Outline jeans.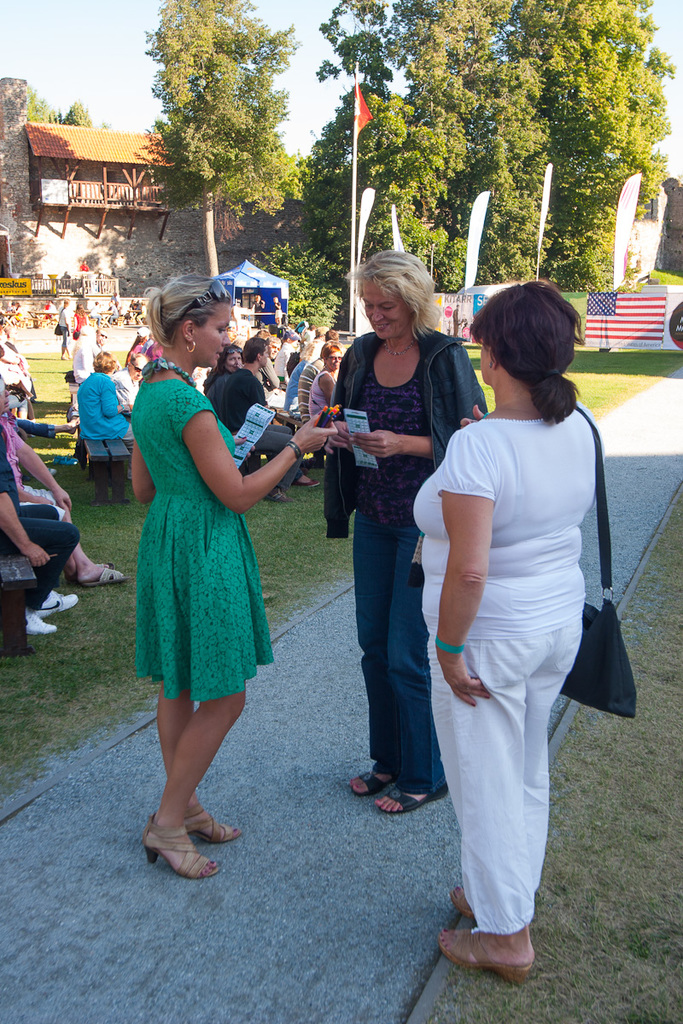
Outline: (x1=350, y1=524, x2=447, y2=795).
